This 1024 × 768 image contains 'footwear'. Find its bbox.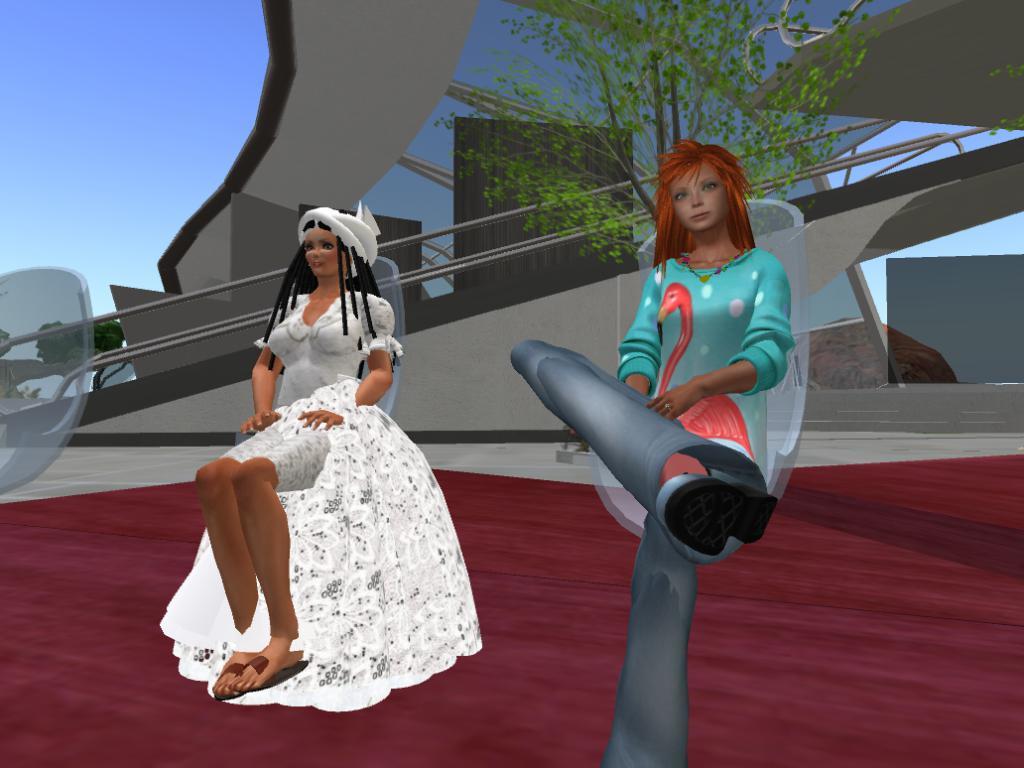
<box>211,660,249,702</box>.
